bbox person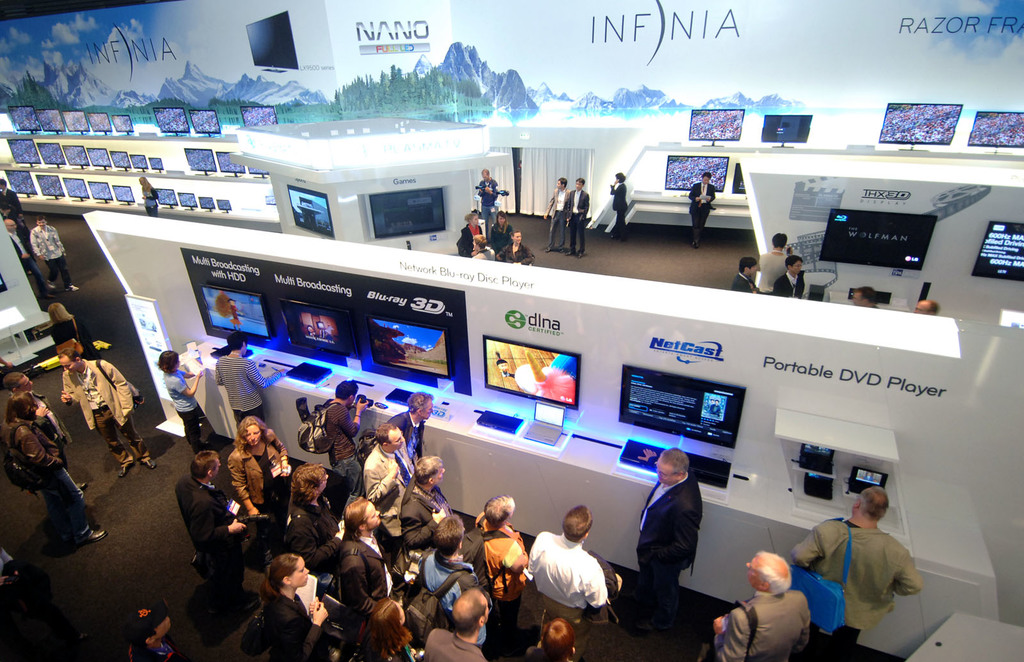
<box>212,331,287,430</box>
